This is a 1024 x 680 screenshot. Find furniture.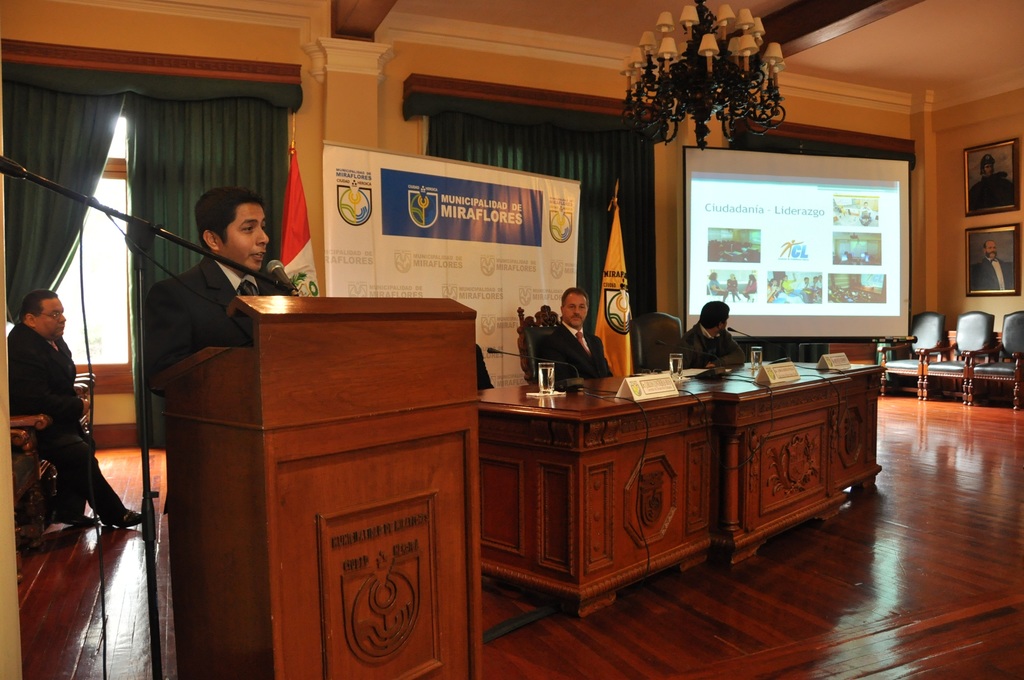
Bounding box: rect(876, 316, 927, 393).
